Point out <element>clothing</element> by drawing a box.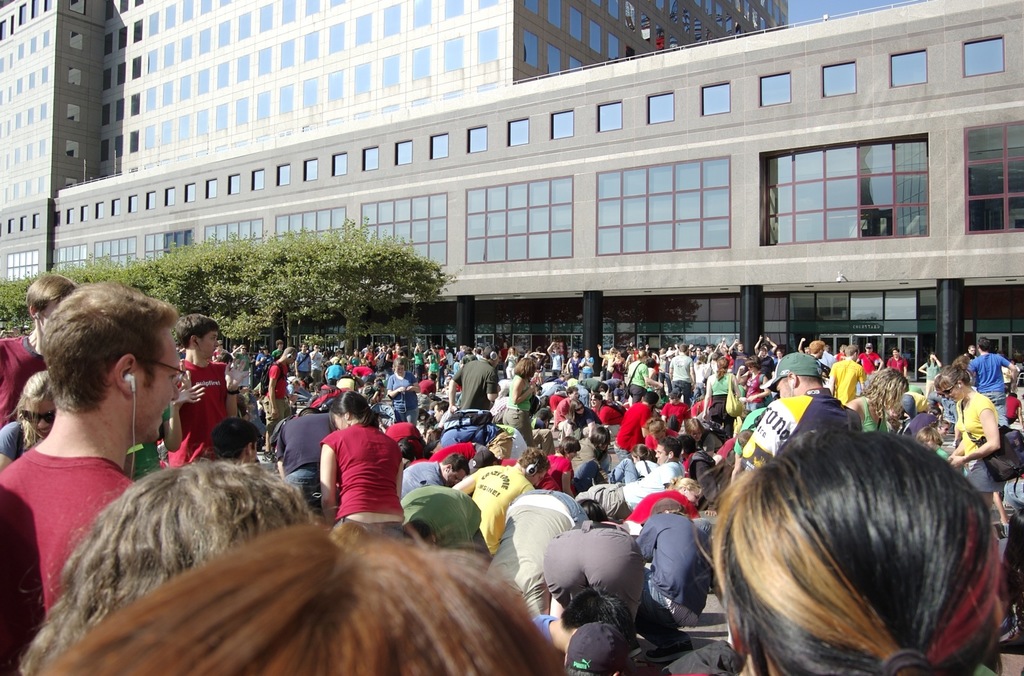
BBox(403, 477, 495, 562).
